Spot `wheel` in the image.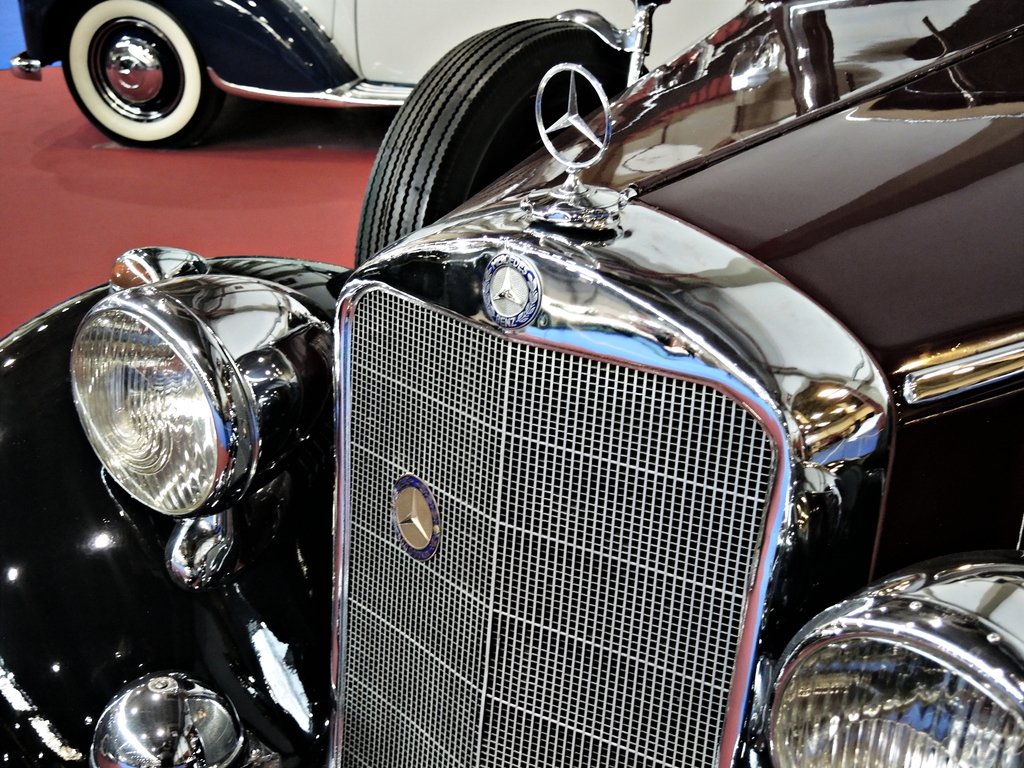
`wheel` found at 70 15 205 124.
